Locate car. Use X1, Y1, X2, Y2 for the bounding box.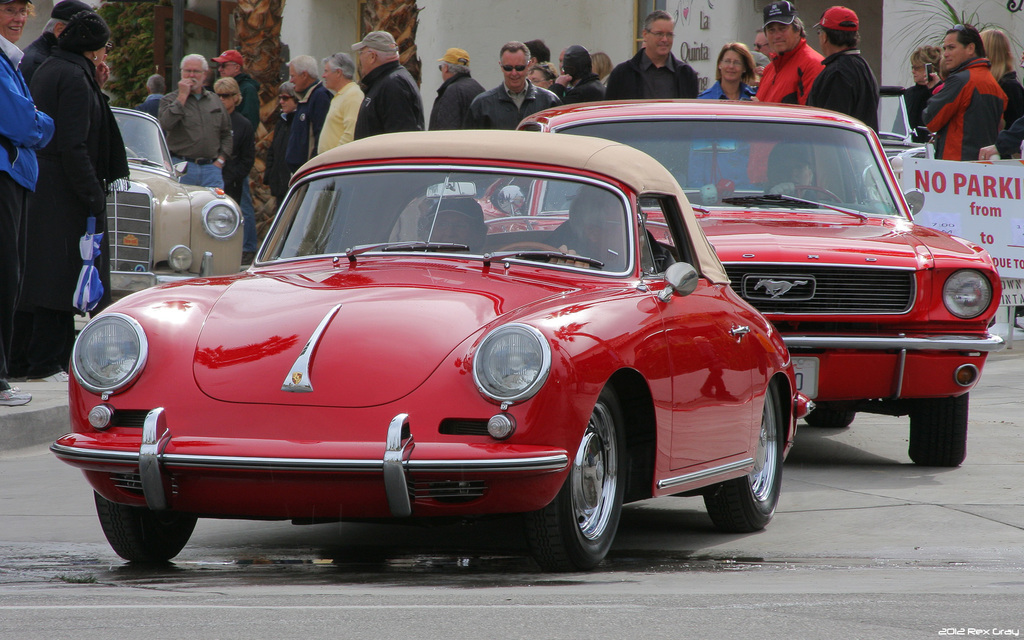
49, 130, 815, 575.
